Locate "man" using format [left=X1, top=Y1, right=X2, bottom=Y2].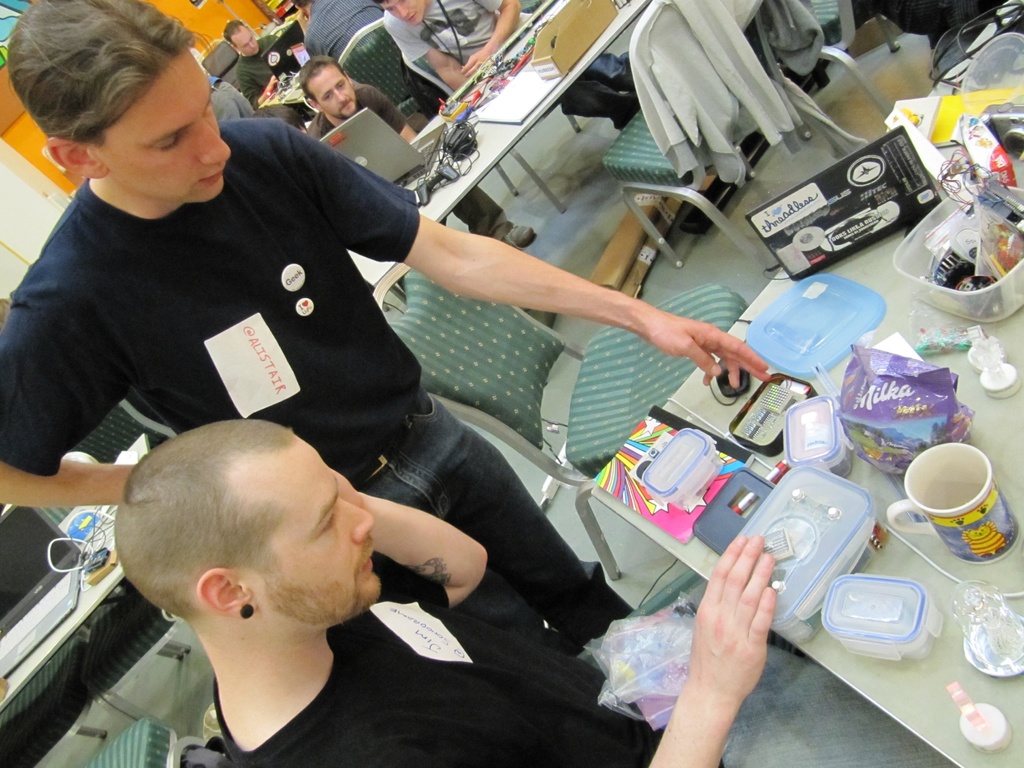
[left=376, top=0, right=641, bottom=131].
